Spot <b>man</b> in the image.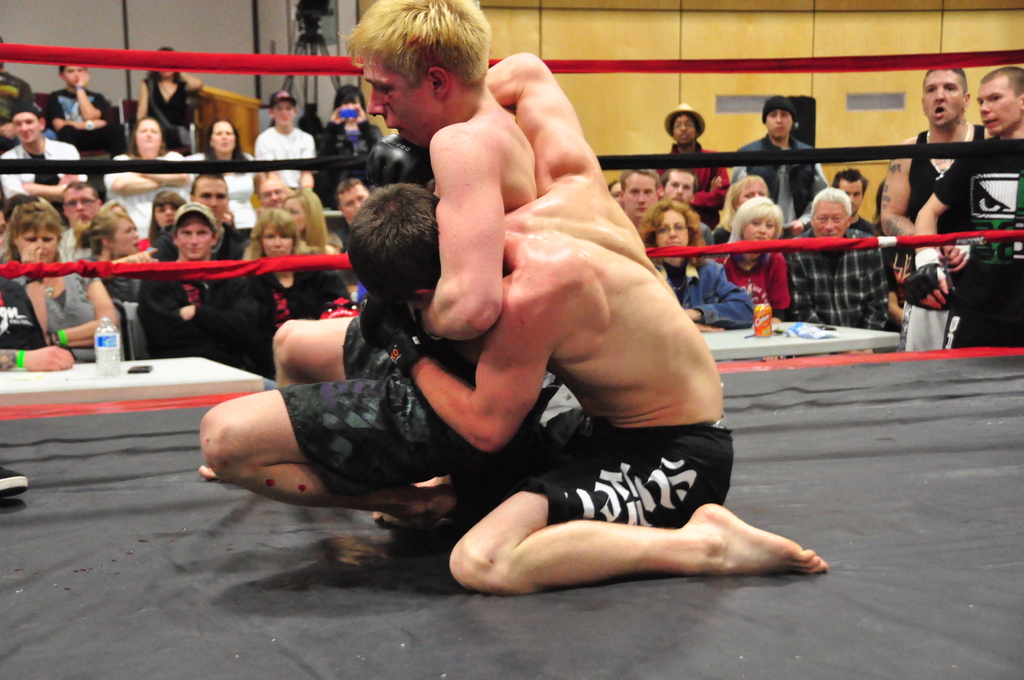
<b>man</b> found at {"x1": 665, "y1": 174, "x2": 695, "y2": 205}.
